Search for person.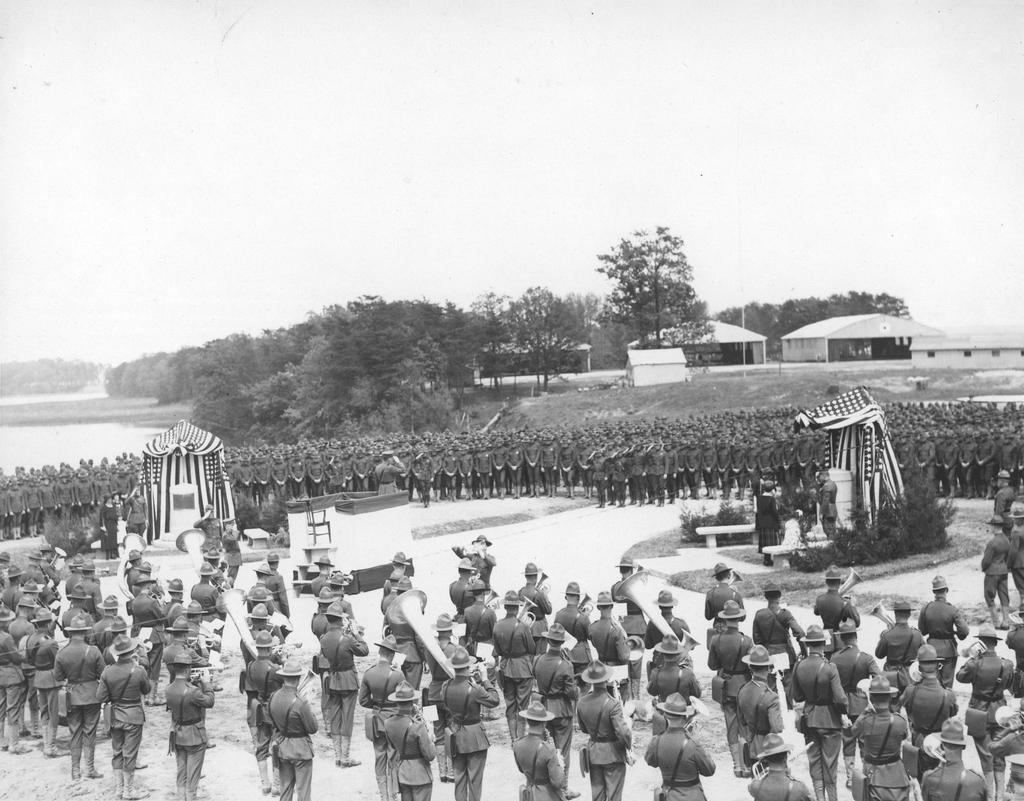
Found at bbox(378, 568, 403, 654).
